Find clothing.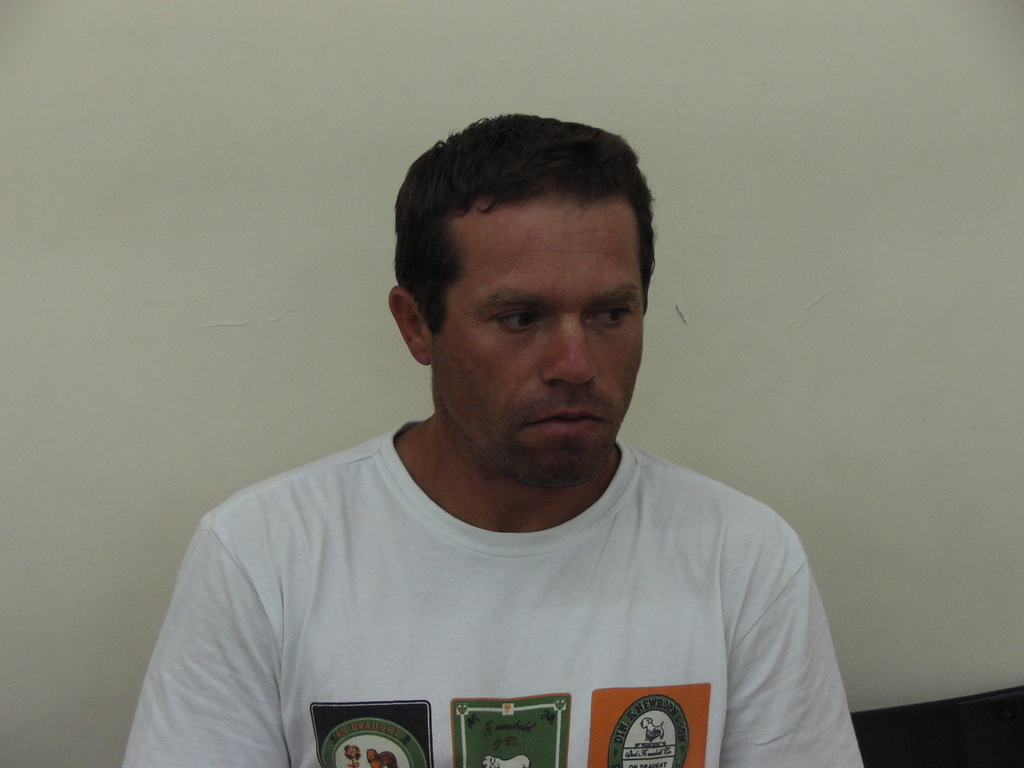
126 406 876 767.
